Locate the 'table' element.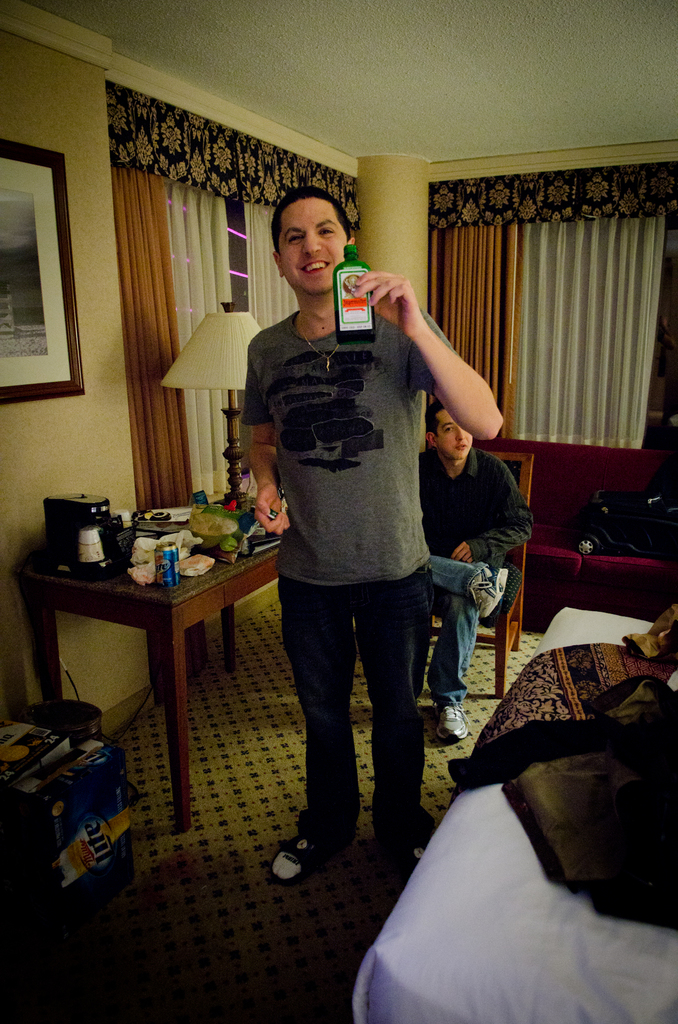
Element bbox: bbox=[21, 496, 268, 798].
